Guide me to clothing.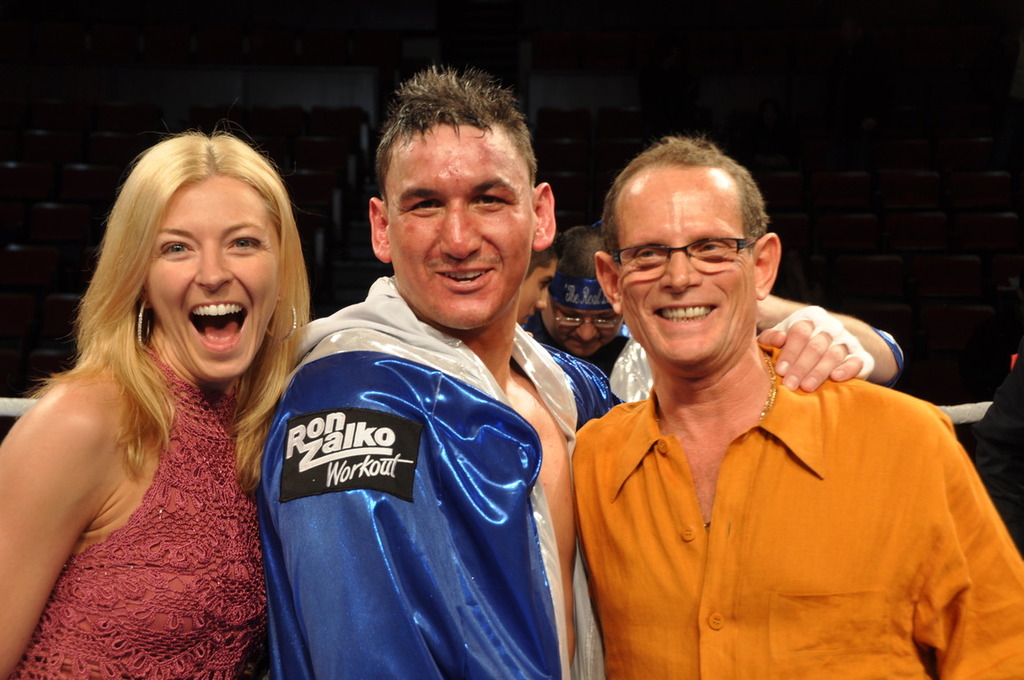
Guidance: <bbox>572, 336, 1023, 679</bbox>.
